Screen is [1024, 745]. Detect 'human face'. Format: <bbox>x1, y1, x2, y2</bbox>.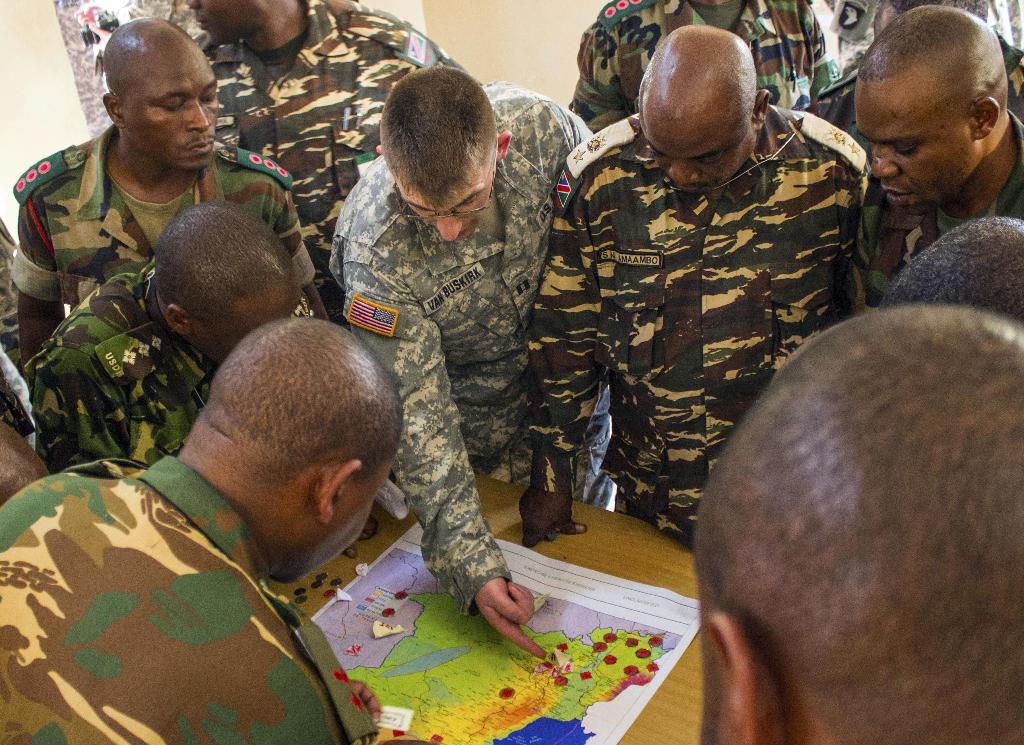
<bbox>127, 49, 218, 170</bbox>.
